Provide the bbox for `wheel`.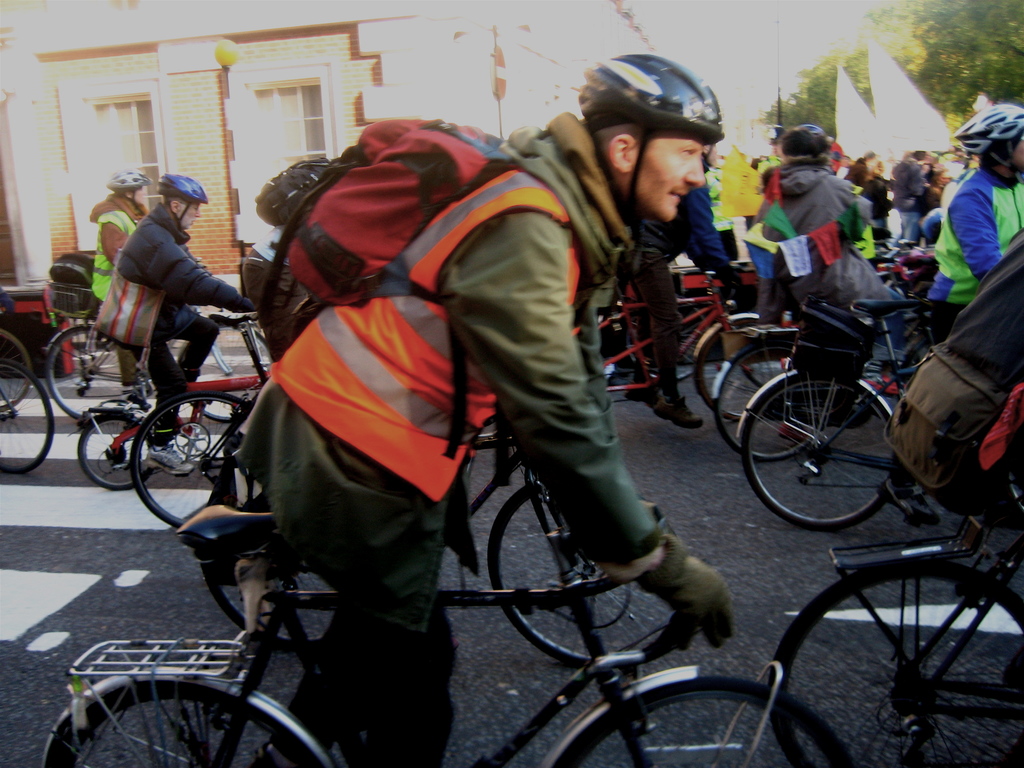
bbox=(0, 358, 52, 472).
